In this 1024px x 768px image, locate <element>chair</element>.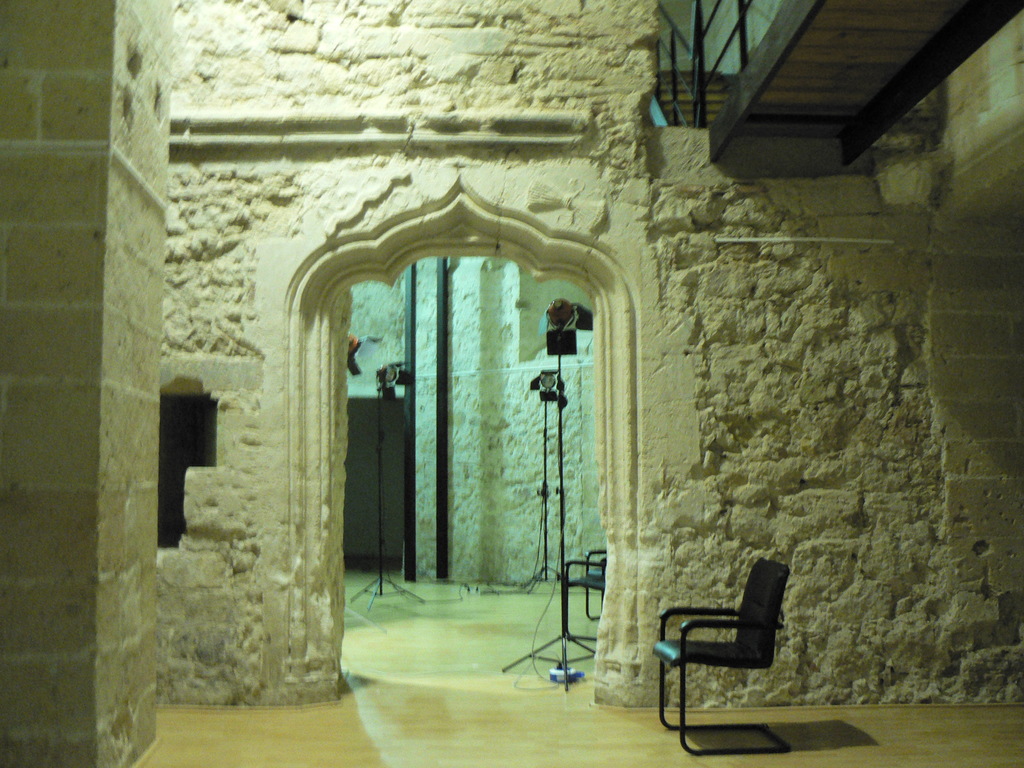
Bounding box: box=[562, 547, 611, 643].
